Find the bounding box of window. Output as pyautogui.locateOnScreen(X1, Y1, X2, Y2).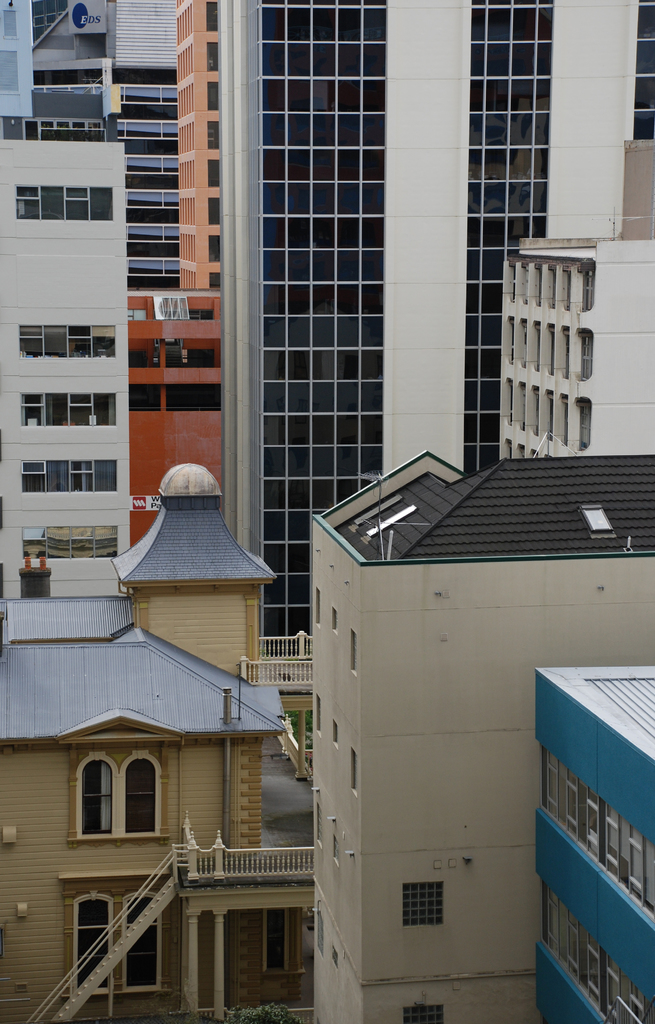
pyautogui.locateOnScreen(631, 1, 654, 140).
